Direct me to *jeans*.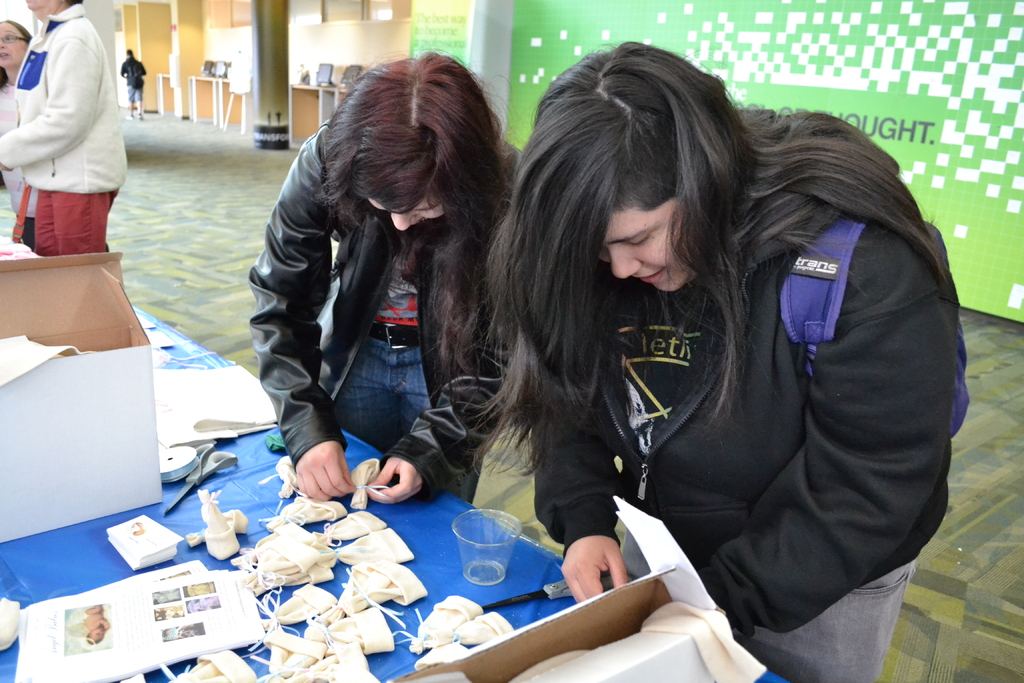
Direction: (333, 320, 481, 505).
